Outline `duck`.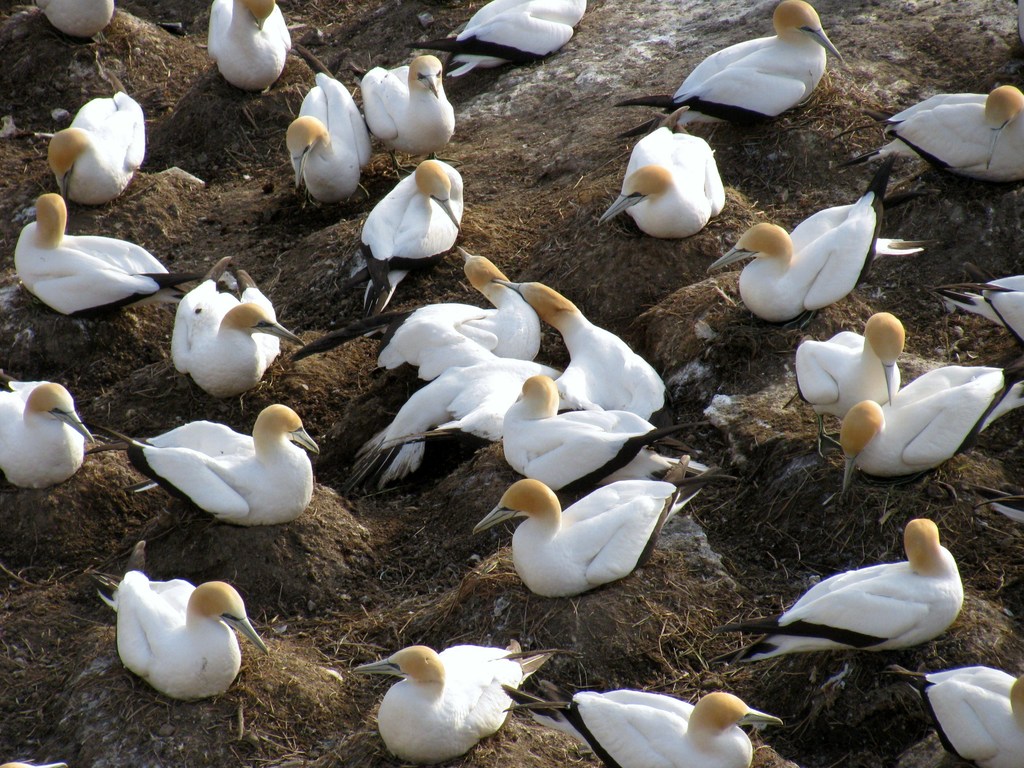
Outline: left=457, top=0, right=599, bottom=62.
